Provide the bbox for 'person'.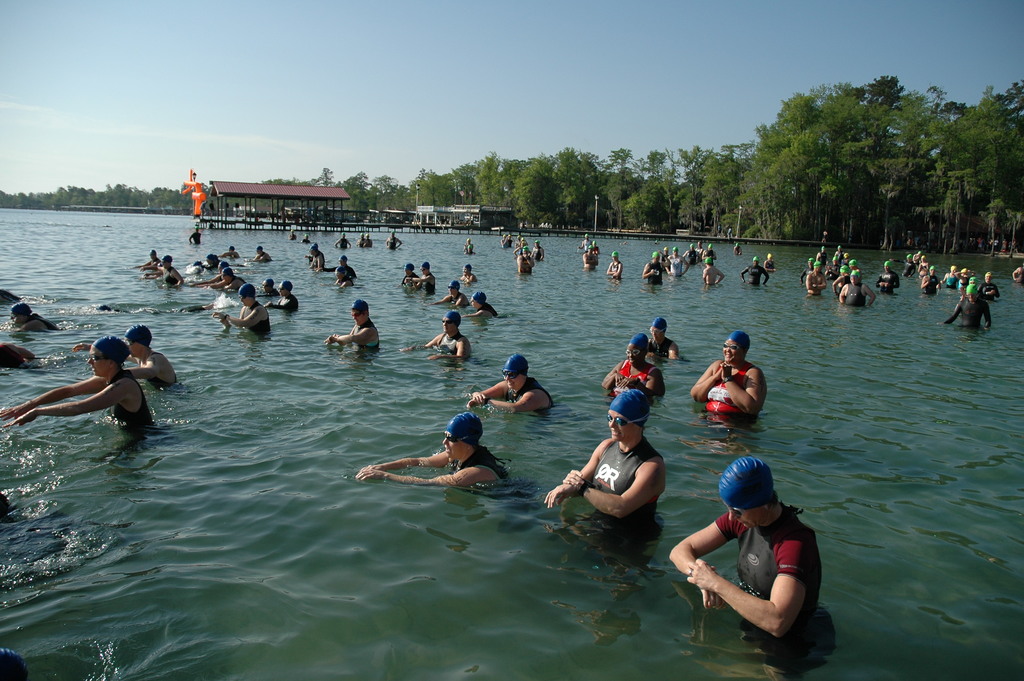
pyautogui.locateOnScreen(307, 243, 330, 280).
